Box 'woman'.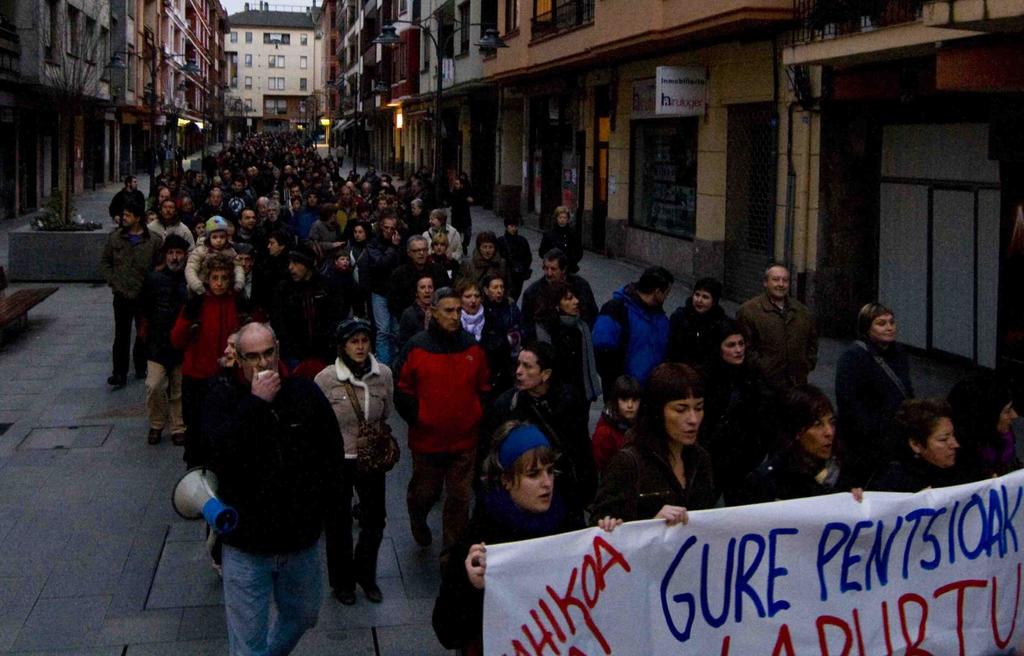
x1=341 y1=221 x2=371 y2=325.
